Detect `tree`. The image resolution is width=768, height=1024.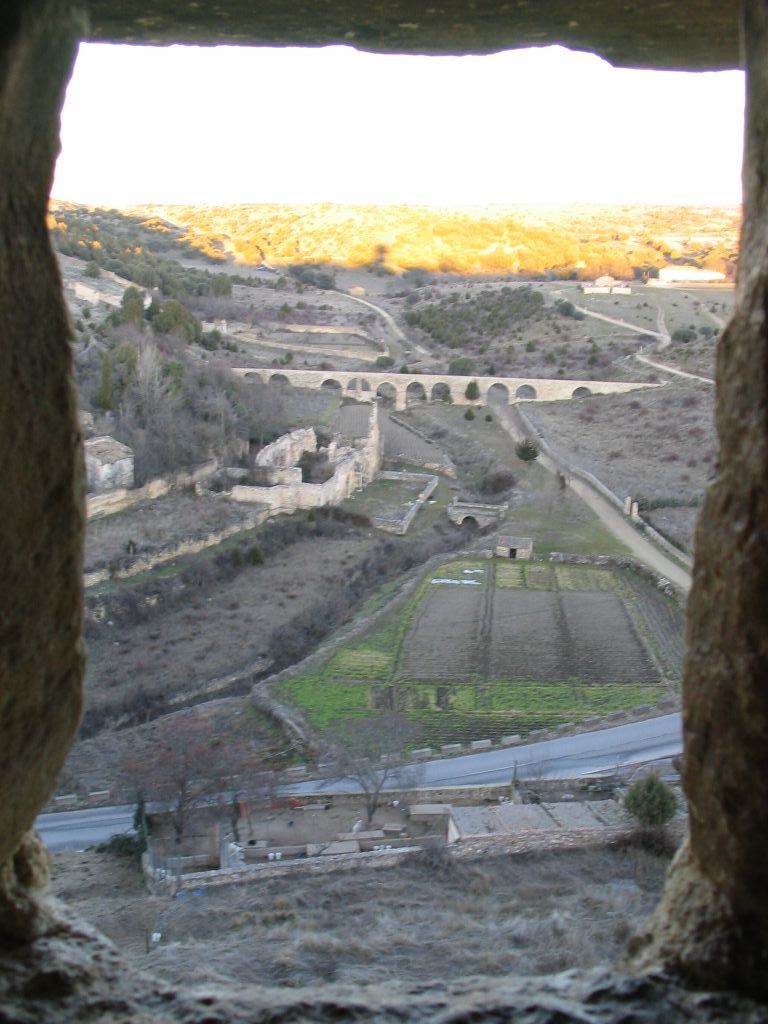
(left=309, top=710, right=428, bottom=827).
